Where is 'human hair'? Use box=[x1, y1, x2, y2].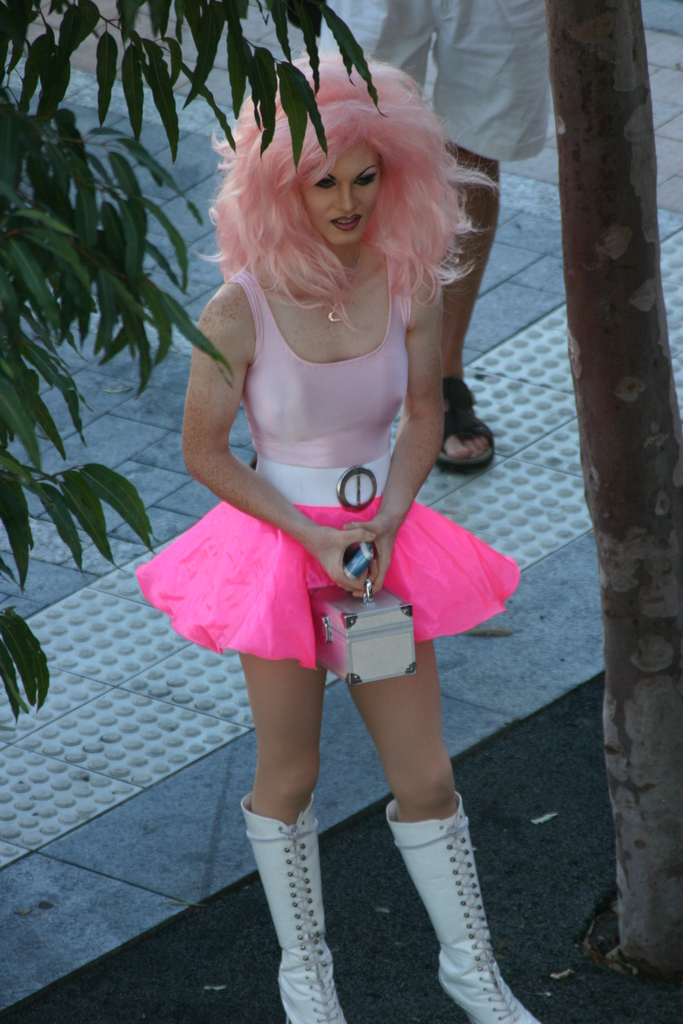
box=[239, 85, 464, 332].
